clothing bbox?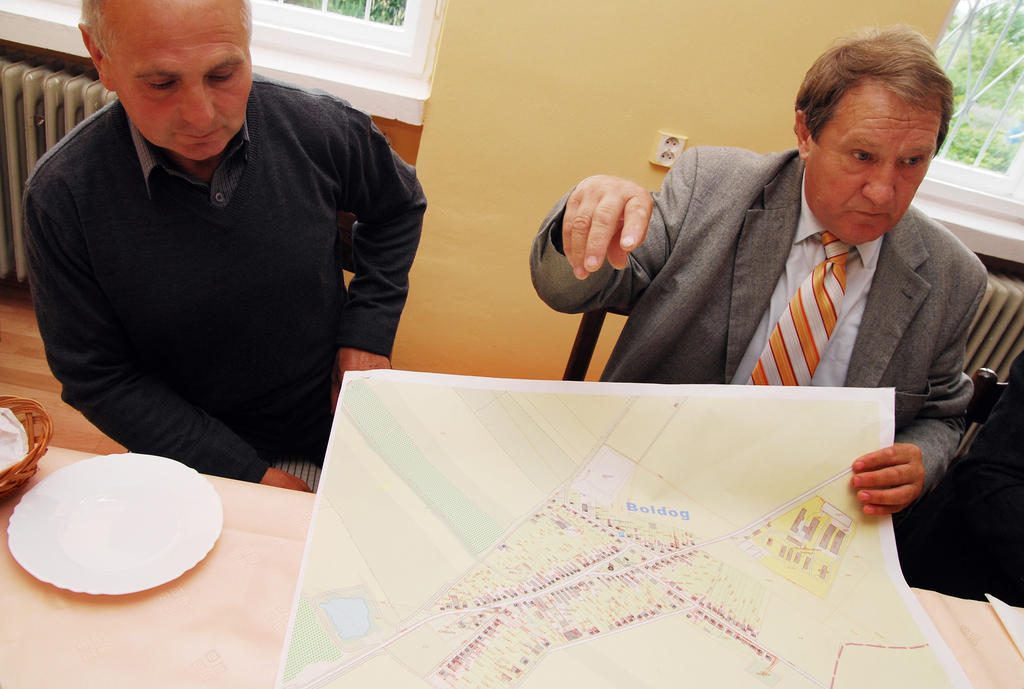
(29,85,428,501)
